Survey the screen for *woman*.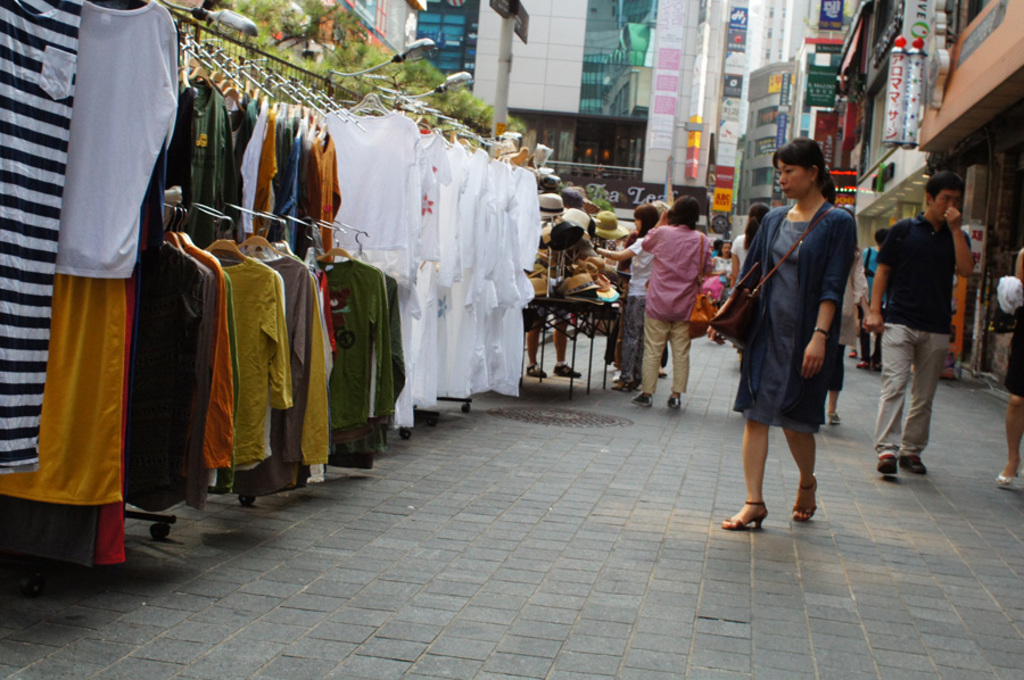
Survey found: box=[592, 201, 661, 392].
